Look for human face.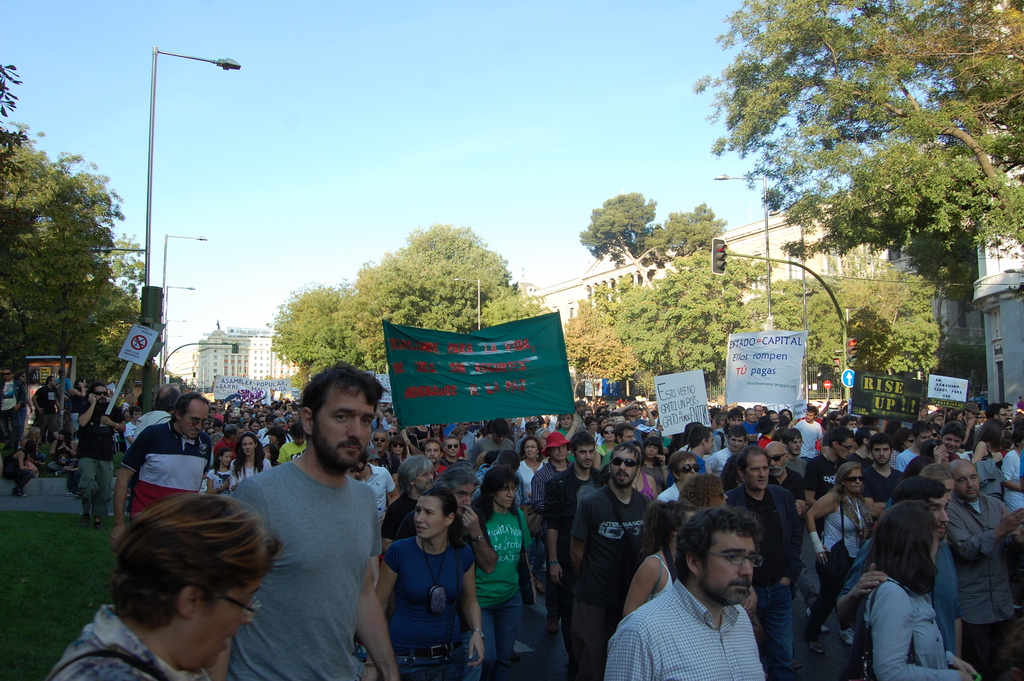
Found: 998,408,1007,423.
